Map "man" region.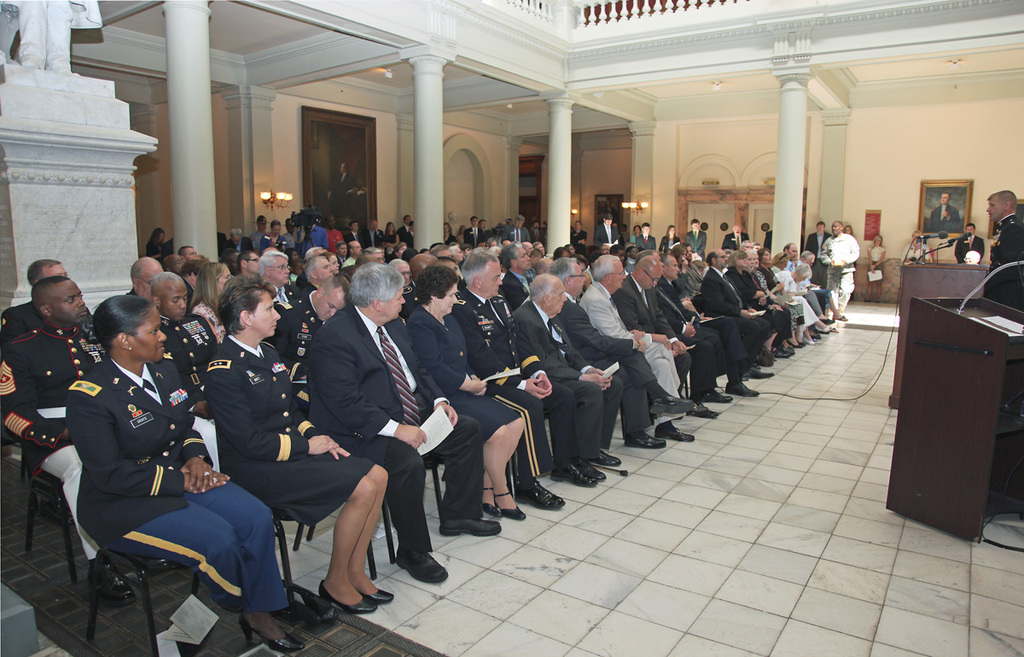
Mapped to detection(333, 241, 349, 272).
